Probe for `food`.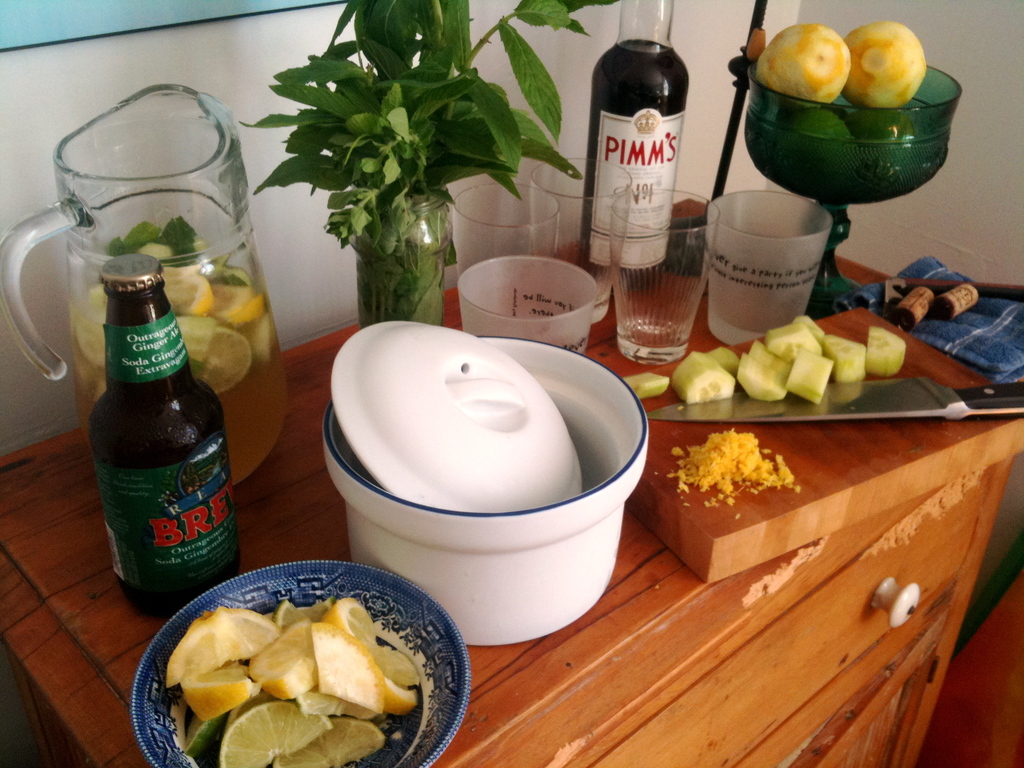
Probe result: x1=179 y1=458 x2=227 y2=494.
